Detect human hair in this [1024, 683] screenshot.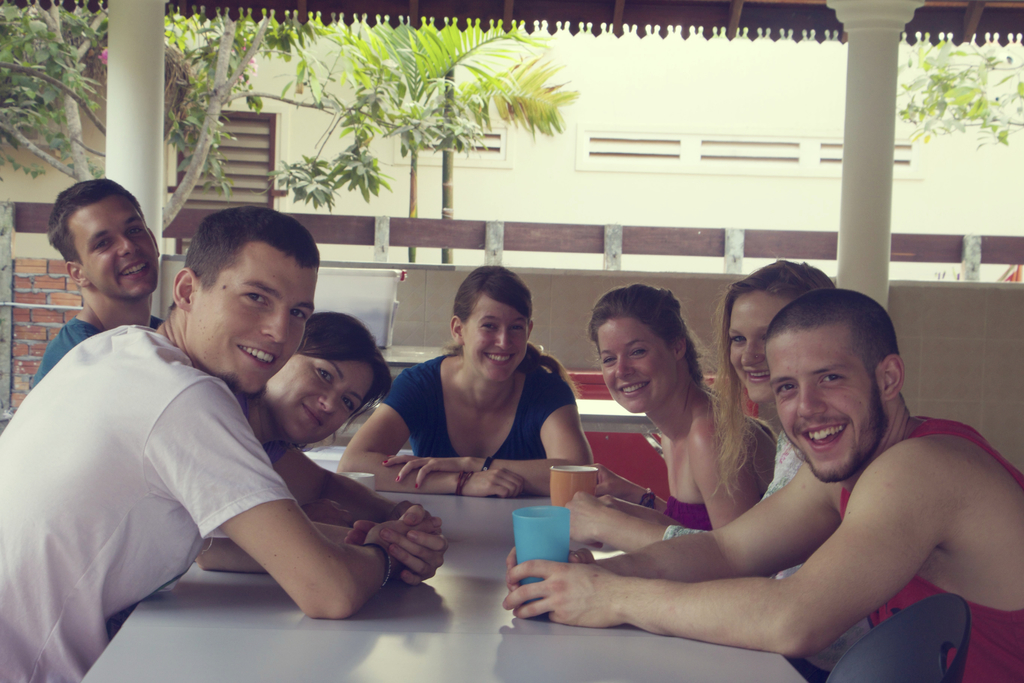
Detection: Rect(708, 258, 837, 509).
